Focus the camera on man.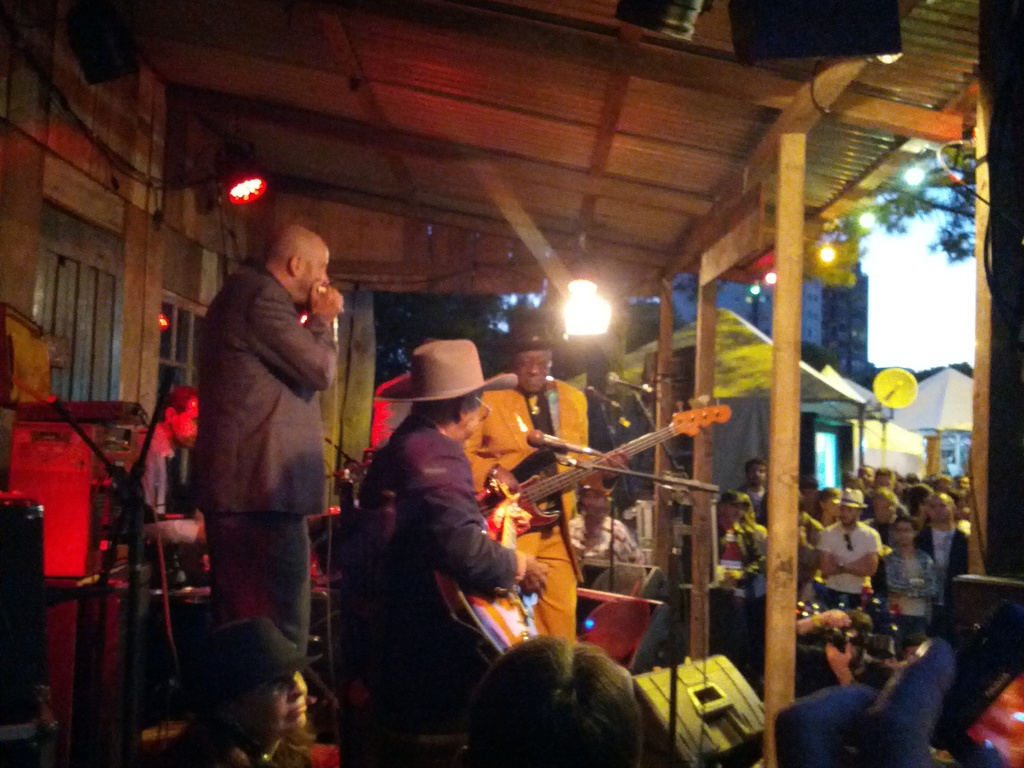
Focus region: box(170, 198, 362, 726).
